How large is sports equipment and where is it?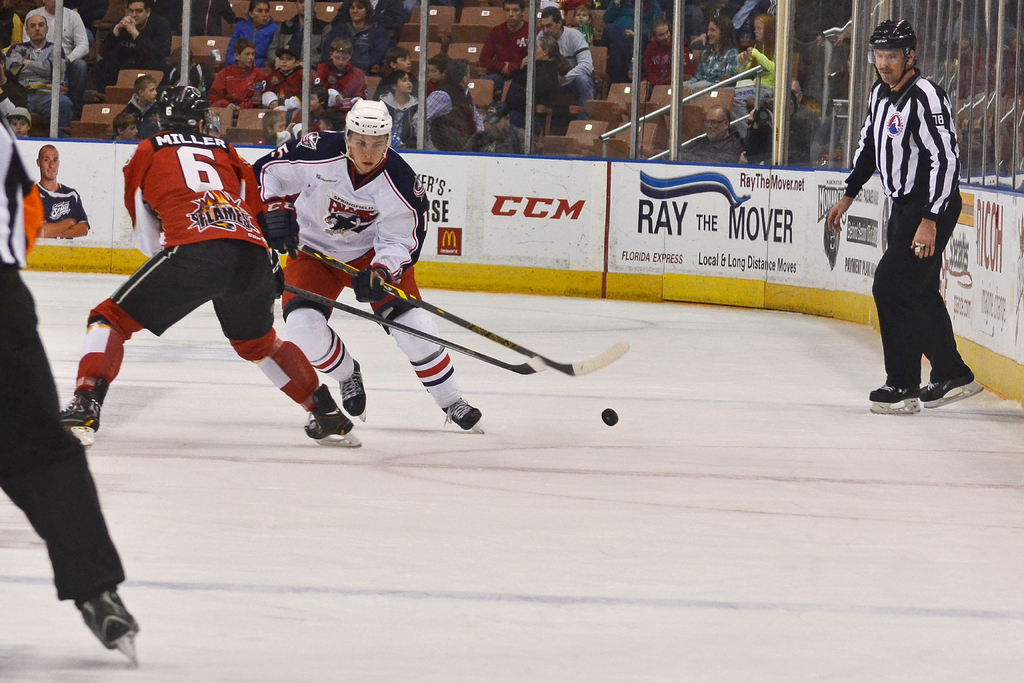
Bounding box: detection(351, 265, 402, 305).
